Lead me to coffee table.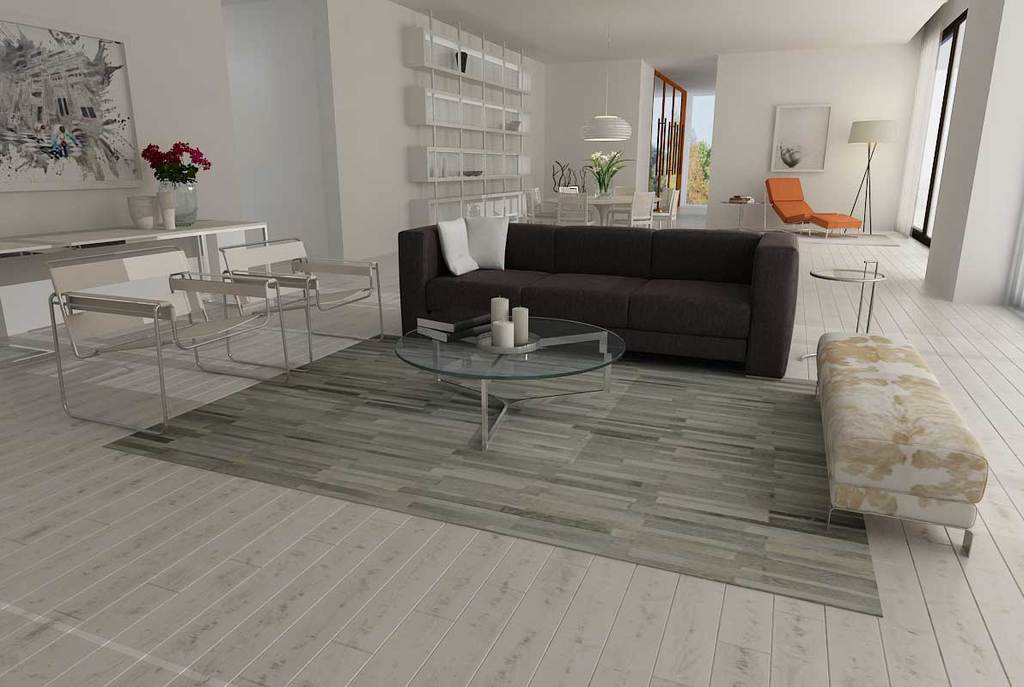
Lead to region(805, 254, 887, 359).
